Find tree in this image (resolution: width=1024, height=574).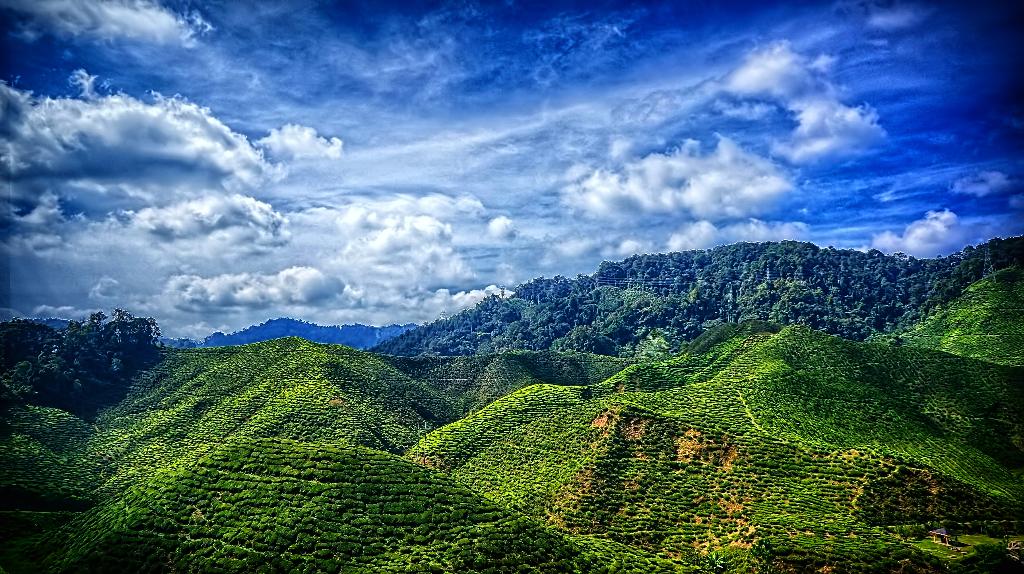
x1=0 y1=318 x2=40 y2=407.
